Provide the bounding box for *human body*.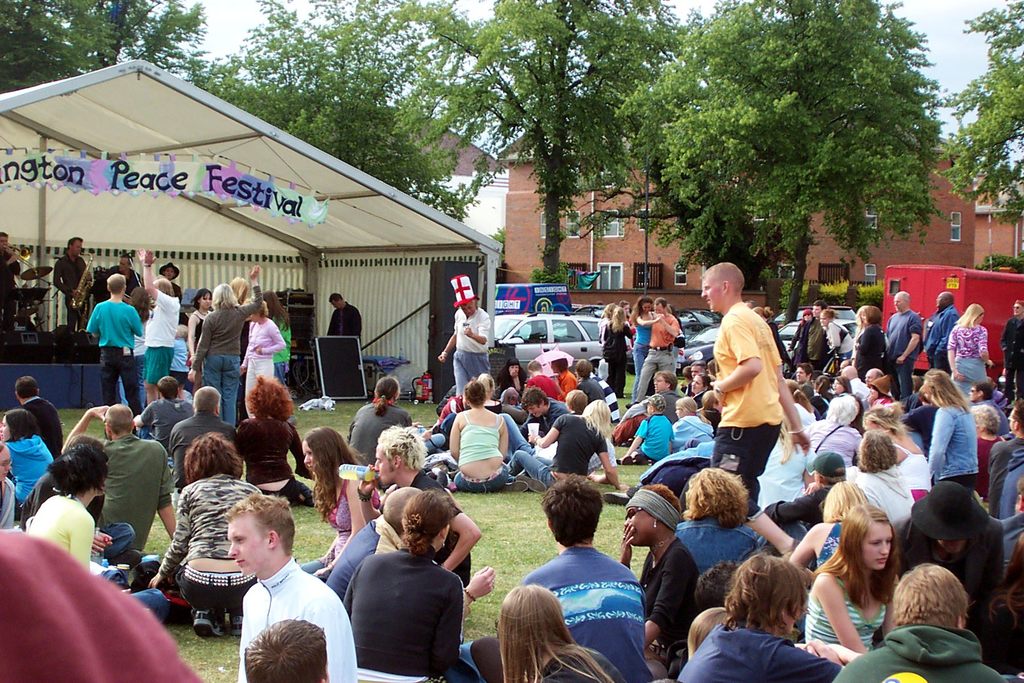
pyautogui.locateOnScreen(522, 542, 666, 682).
